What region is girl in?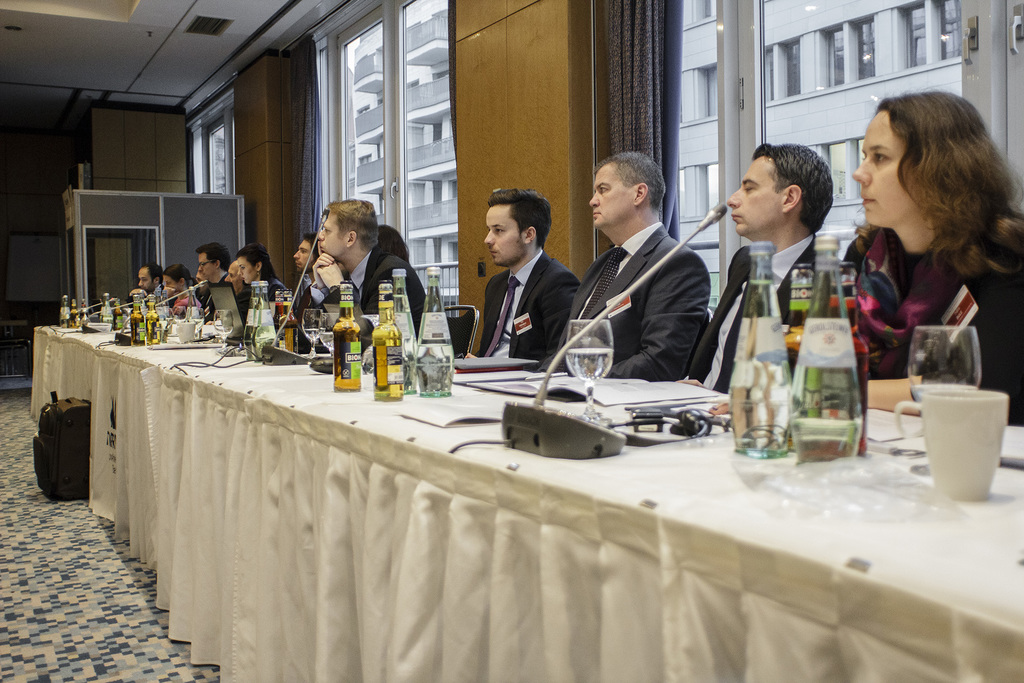
left=234, top=243, right=285, bottom=336.
